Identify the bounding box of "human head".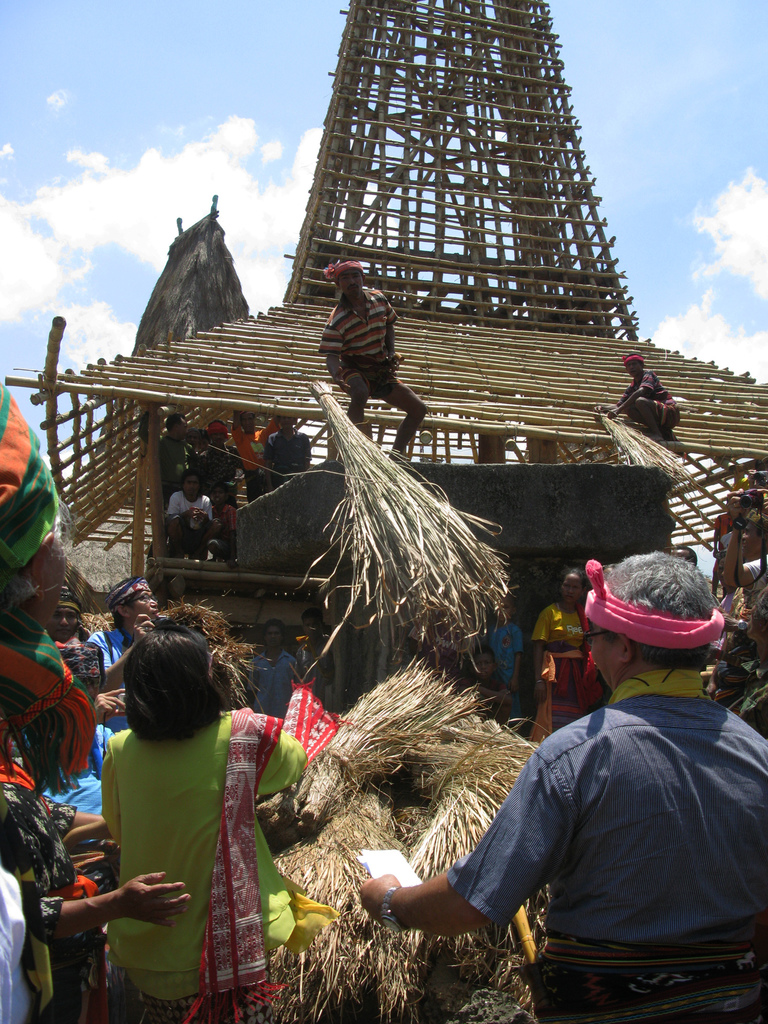
[x1=582, y1=554, x2=745, y2=698].
